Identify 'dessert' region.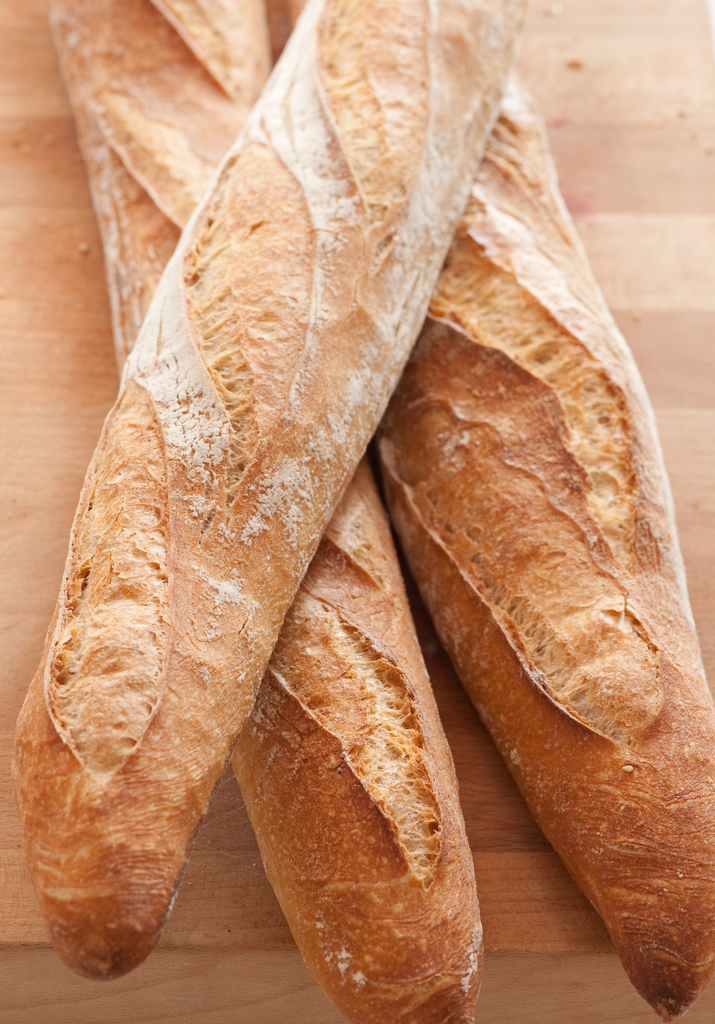
Region: region(17, 0, 529, 968).
